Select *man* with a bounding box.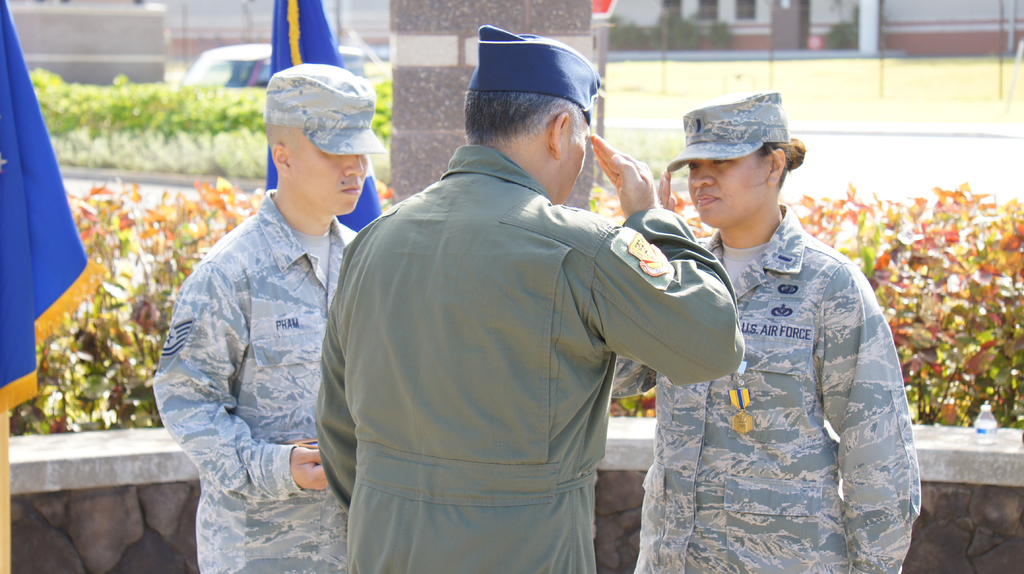
bbox=(152, 56, 387, 573).
